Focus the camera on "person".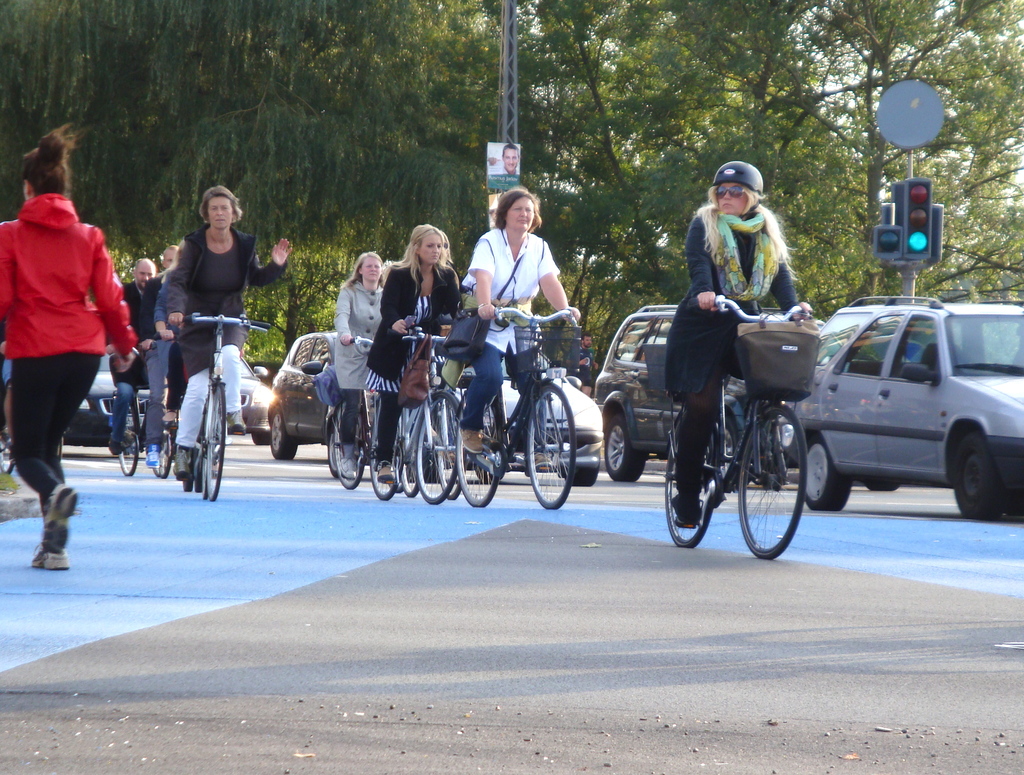
Focus region: 460,188,578,452.
